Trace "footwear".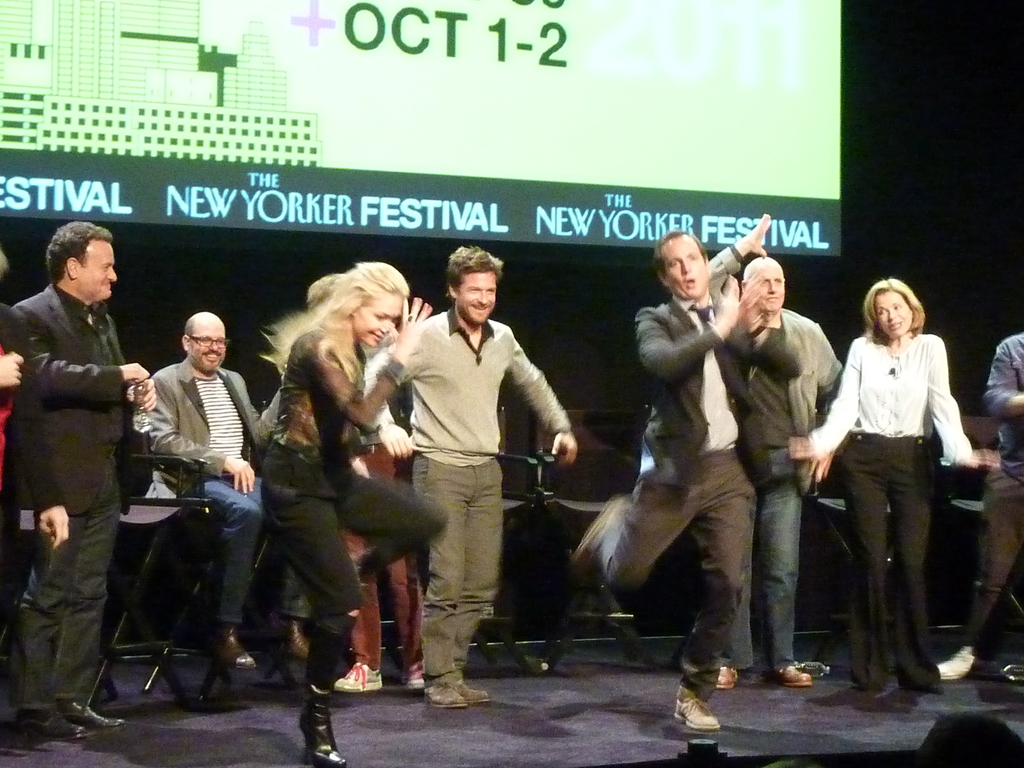
Traced to <region>295, 685, 347, 767</region>.
